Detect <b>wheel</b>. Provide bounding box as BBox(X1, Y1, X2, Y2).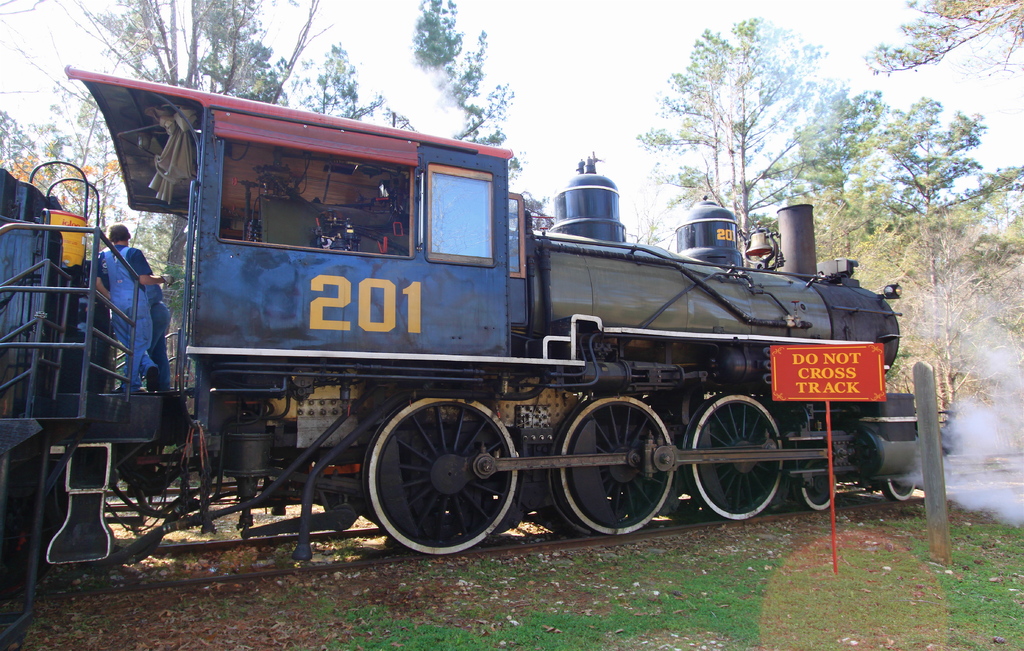
BBox(557, 395, 671, 538).
